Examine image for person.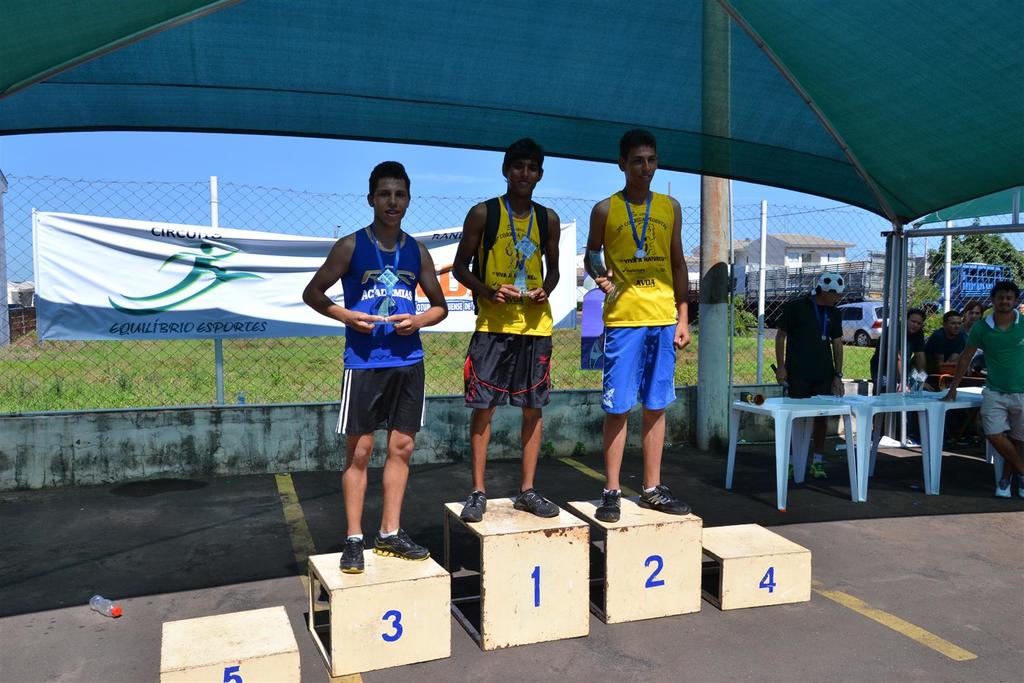
Examination result: l=946, t=281, r=1023, b=498.
